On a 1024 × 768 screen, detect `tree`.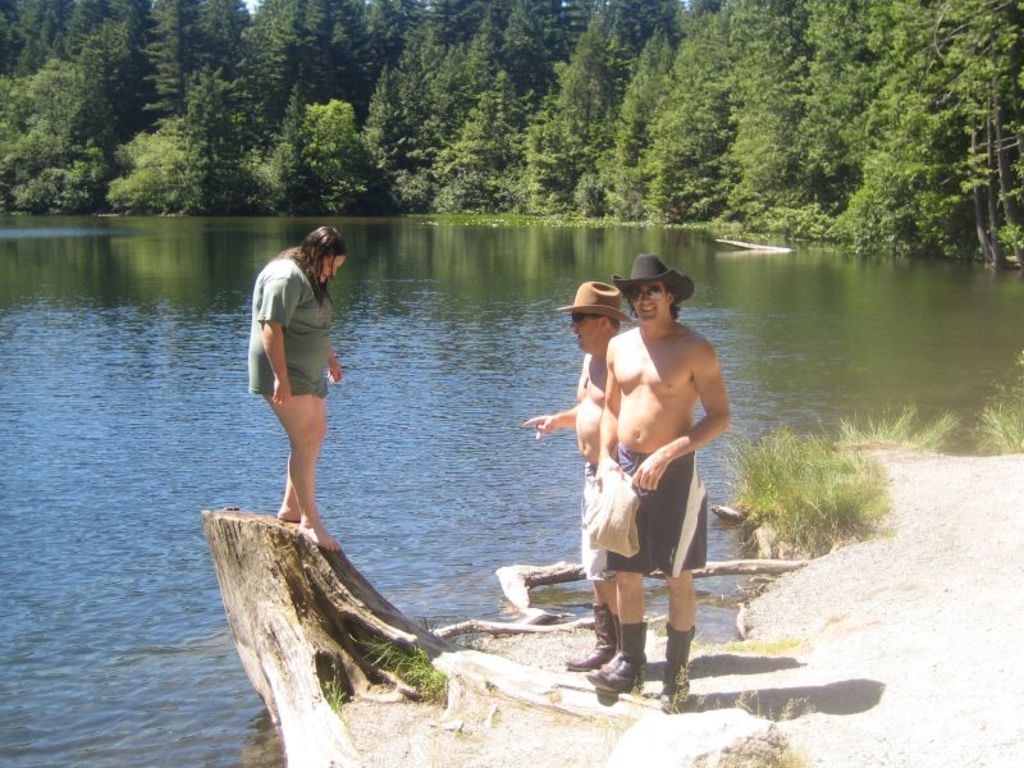
832 54 1002 261.
